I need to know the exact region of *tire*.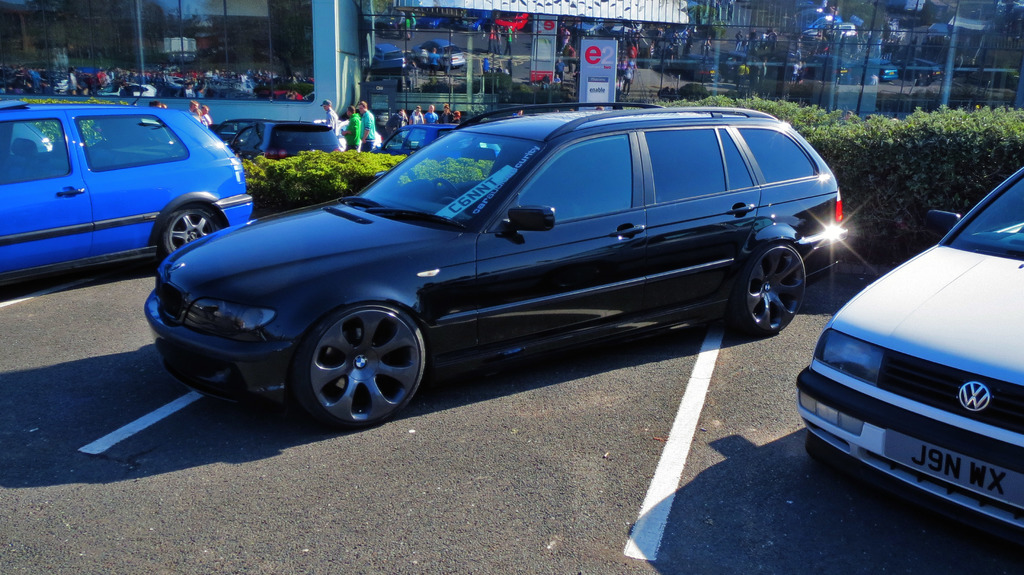
Region: 280/288/427/433.
